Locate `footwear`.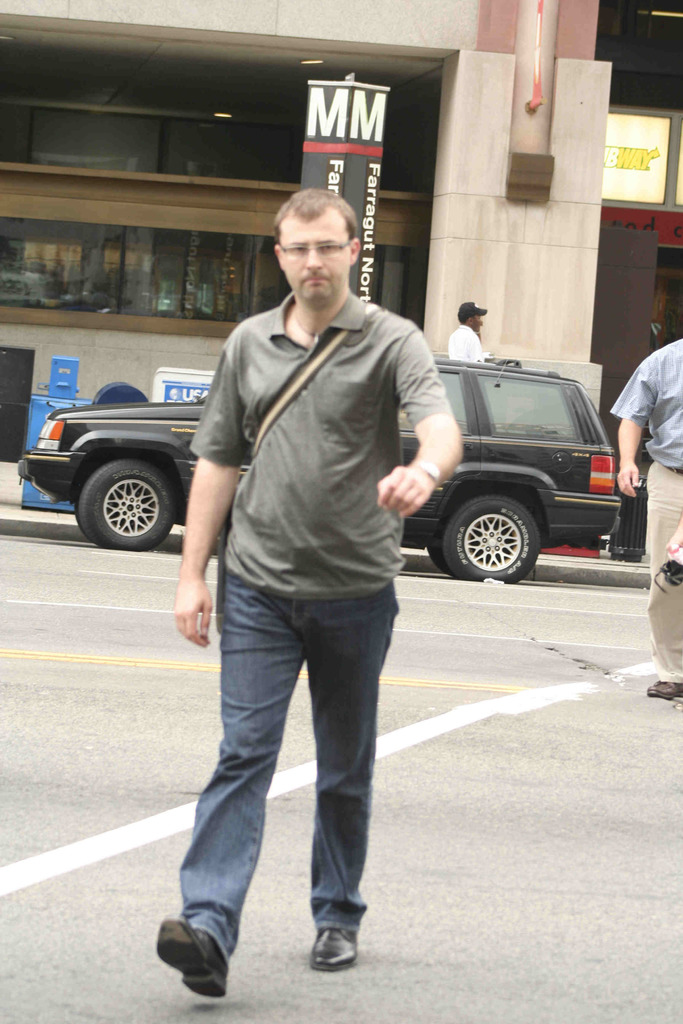
Bounding box: {"left": 156, "top": 922, "right": 238, "bottom": 1002}.
